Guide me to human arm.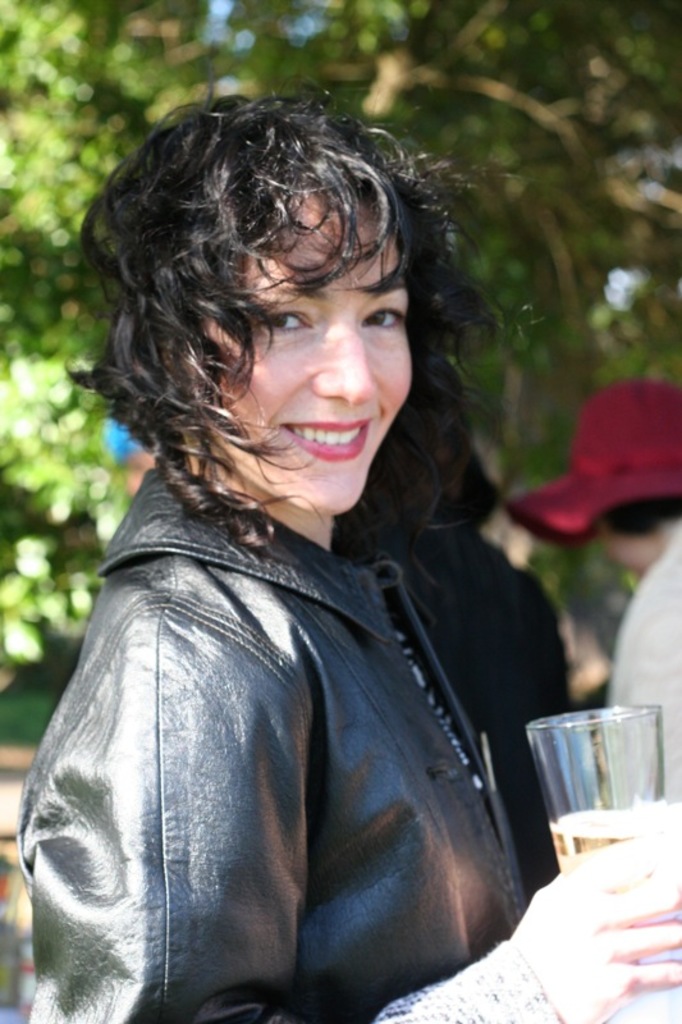
Guidance: box(348, 835, 681, 1023).
